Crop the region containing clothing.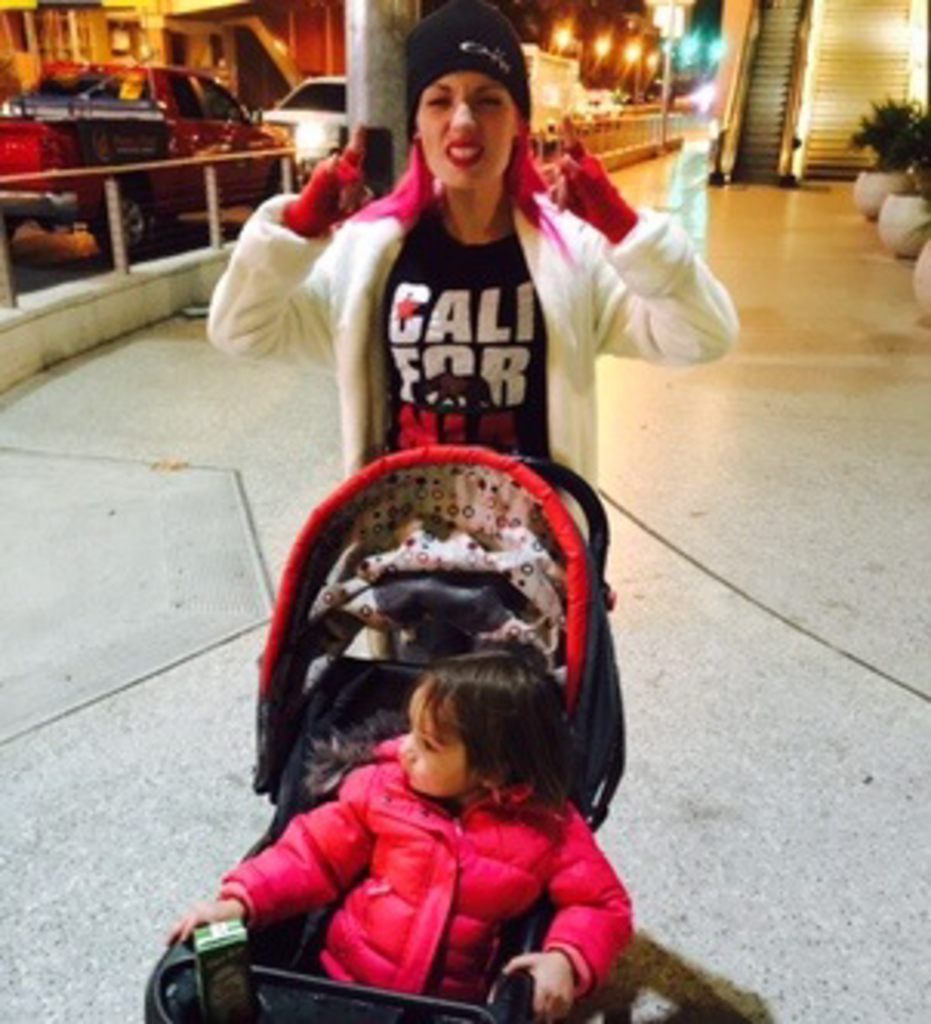
Crop region: pyautogui.locateOnScreen(210, 737, 626, 1005).
